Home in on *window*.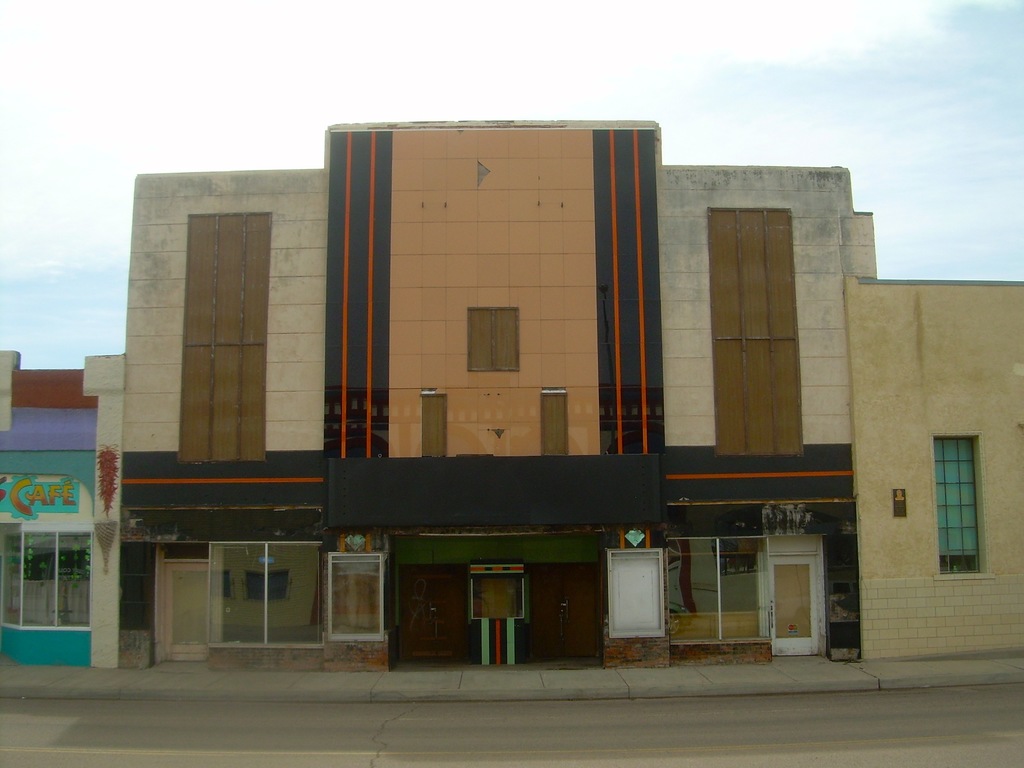
Homed in at 607:547:674:641.
